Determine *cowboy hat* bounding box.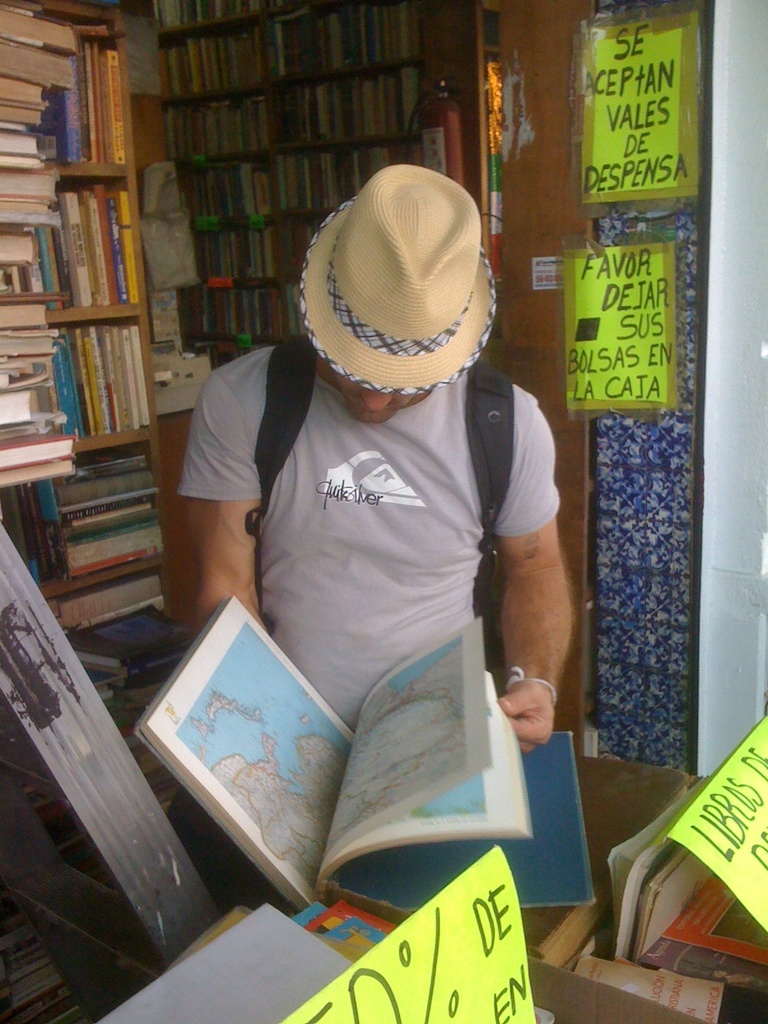
Determined: box=[310, 156, 486, 404].
